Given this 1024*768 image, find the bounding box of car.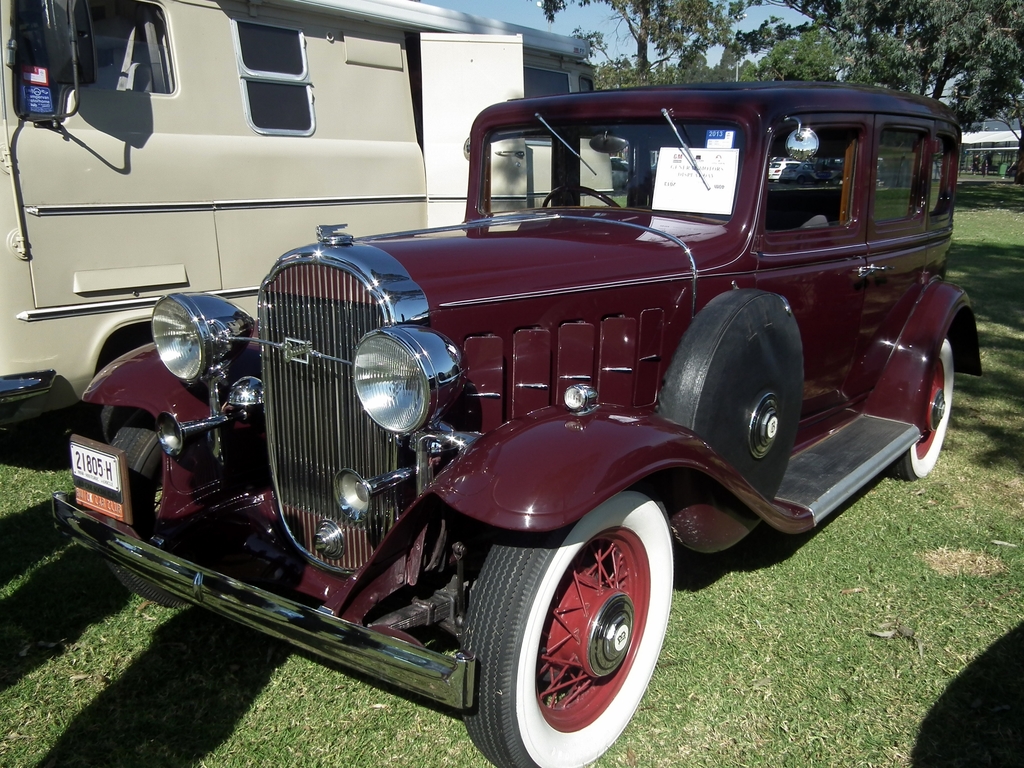
locate(614, 156, 628, 184).
